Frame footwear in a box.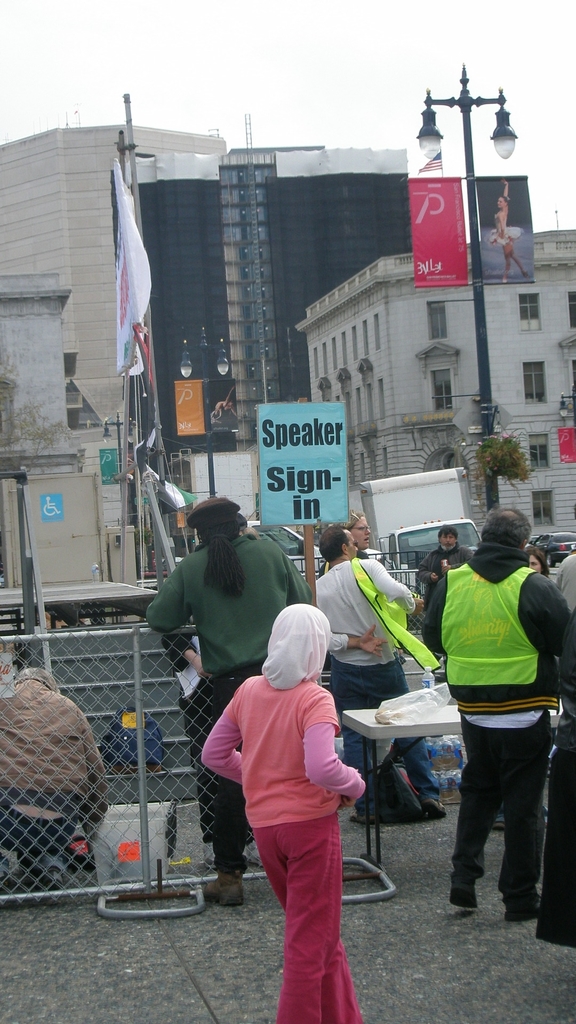
[left=448, top=888, right=481, bottom=907].
